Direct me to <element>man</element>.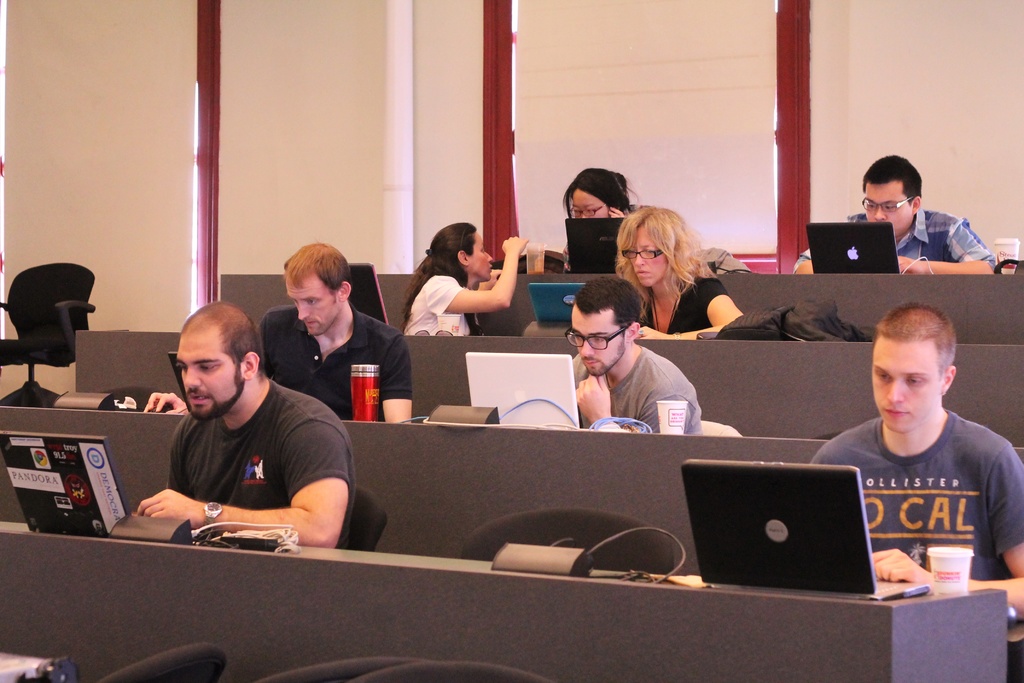
Direction: x1=811 y1=300 x2=1023 y2=625.
